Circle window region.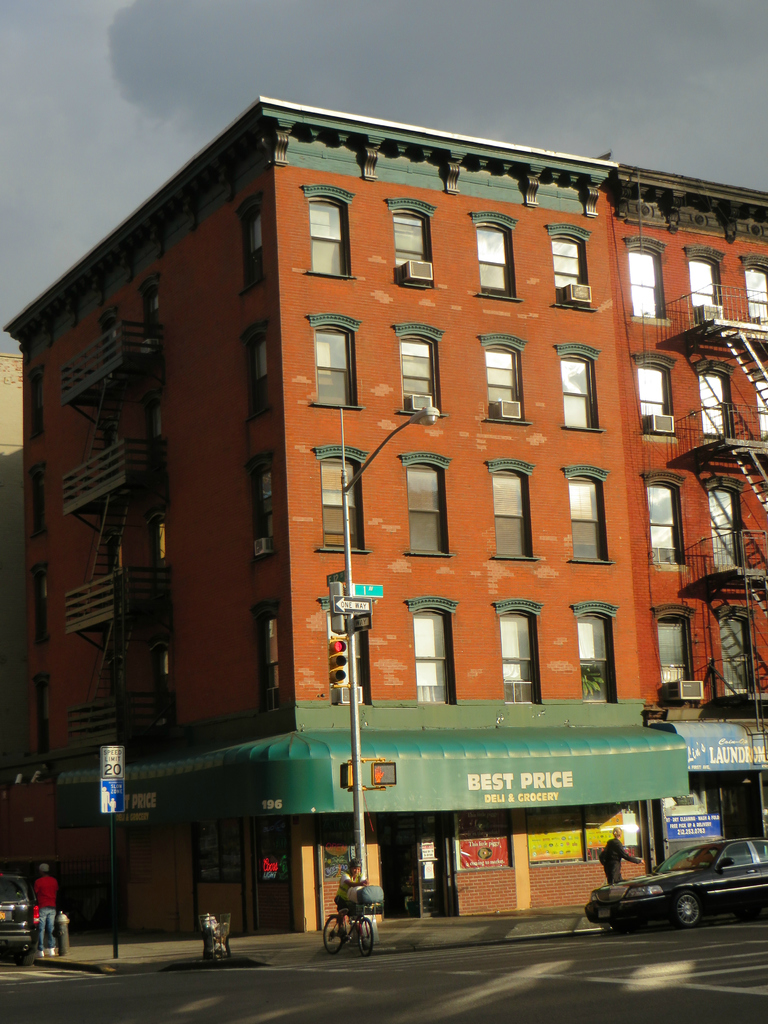
Region: [left=568, top=474, right=597, bottom=564].
